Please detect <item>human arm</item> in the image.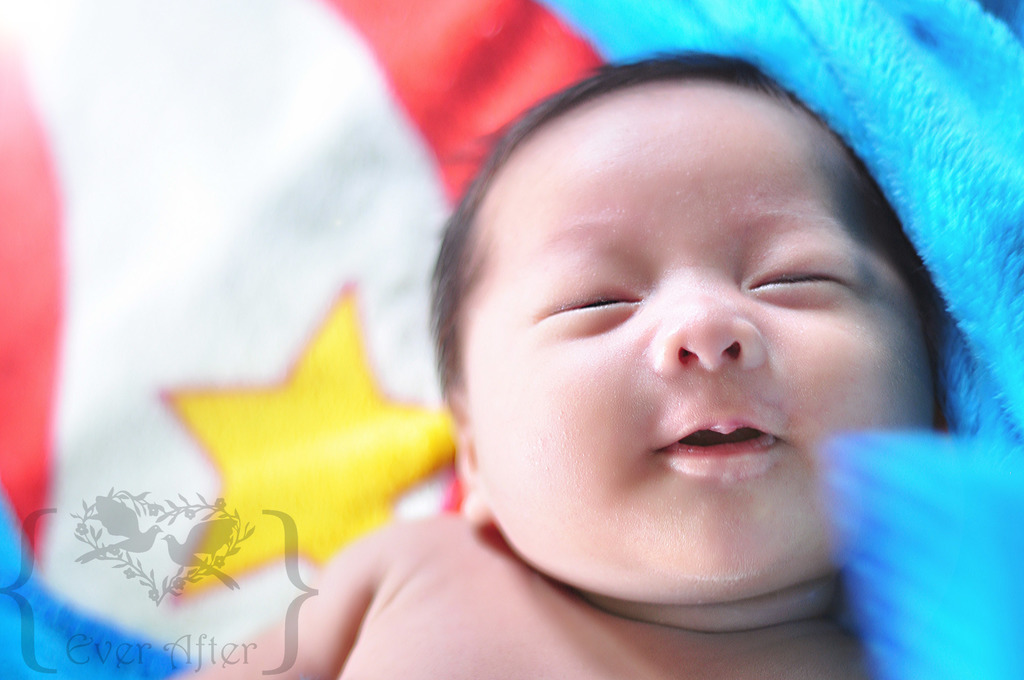
crop(213, 535, 386, 679).
